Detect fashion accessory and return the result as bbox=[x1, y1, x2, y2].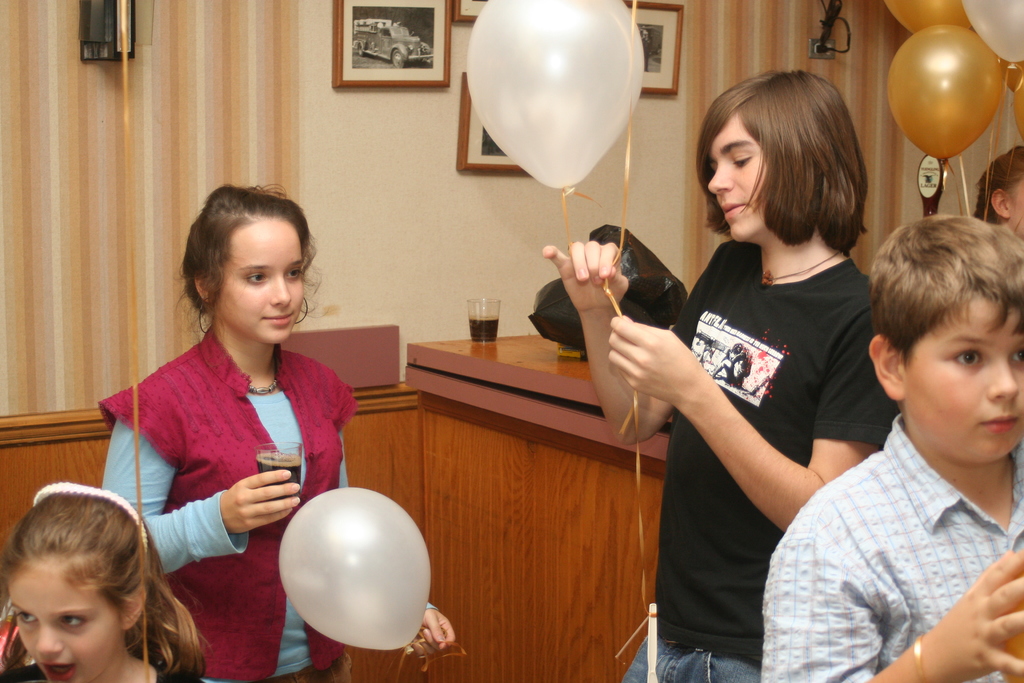
bbox=[422, 602, 438, 616].
